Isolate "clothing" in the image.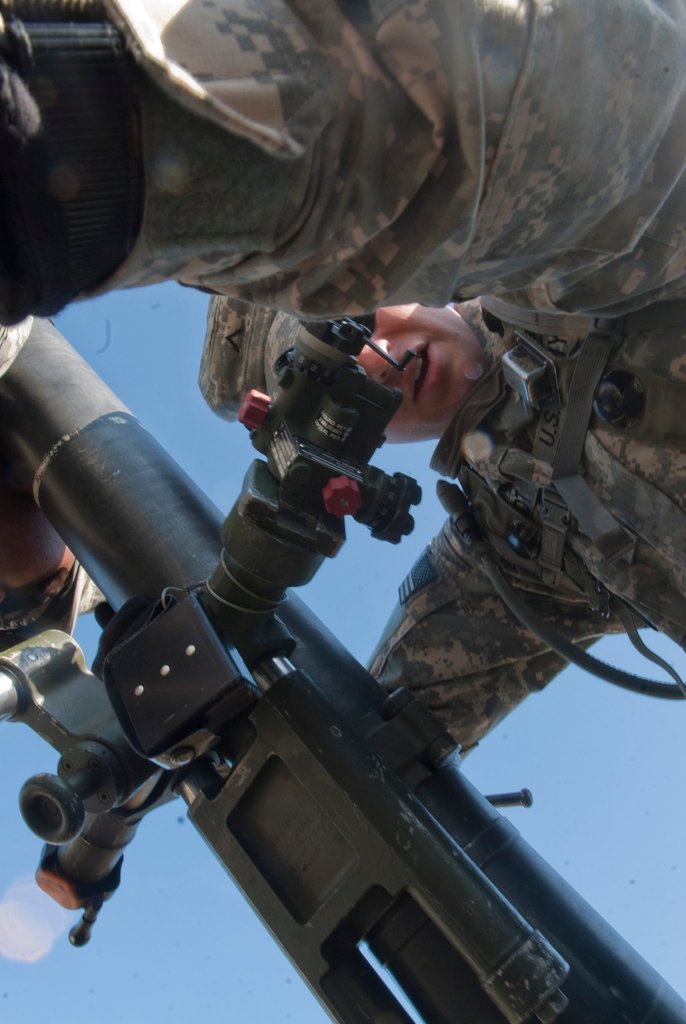
Isolated region: l=0, t=0, r=685, b=772.
